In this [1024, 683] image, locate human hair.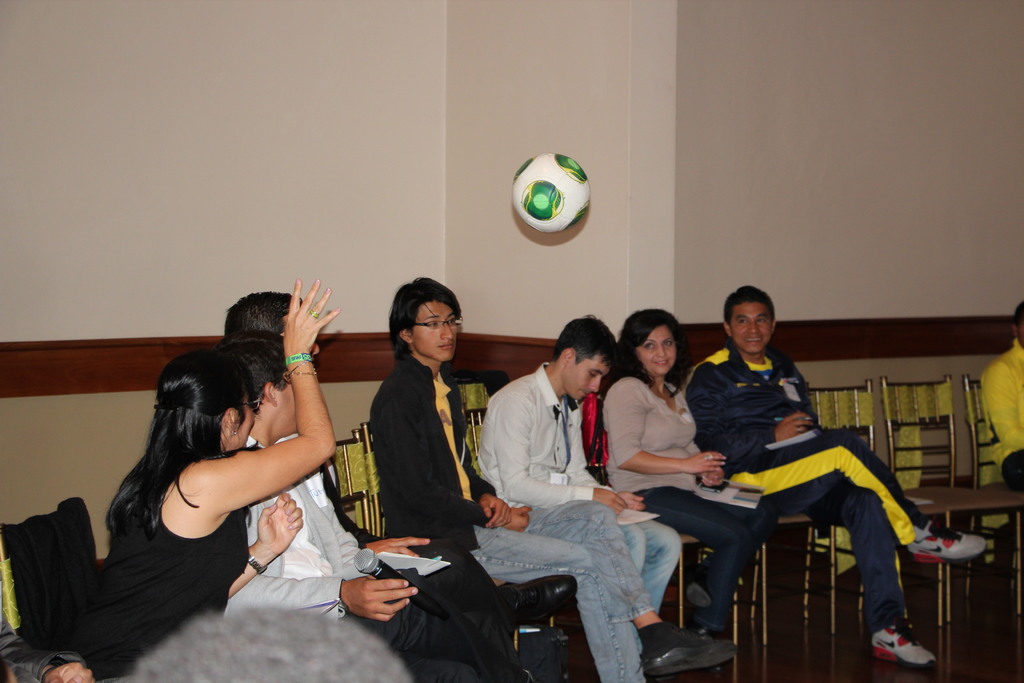
Bounding box: detection(226, 287, 305, 337).
